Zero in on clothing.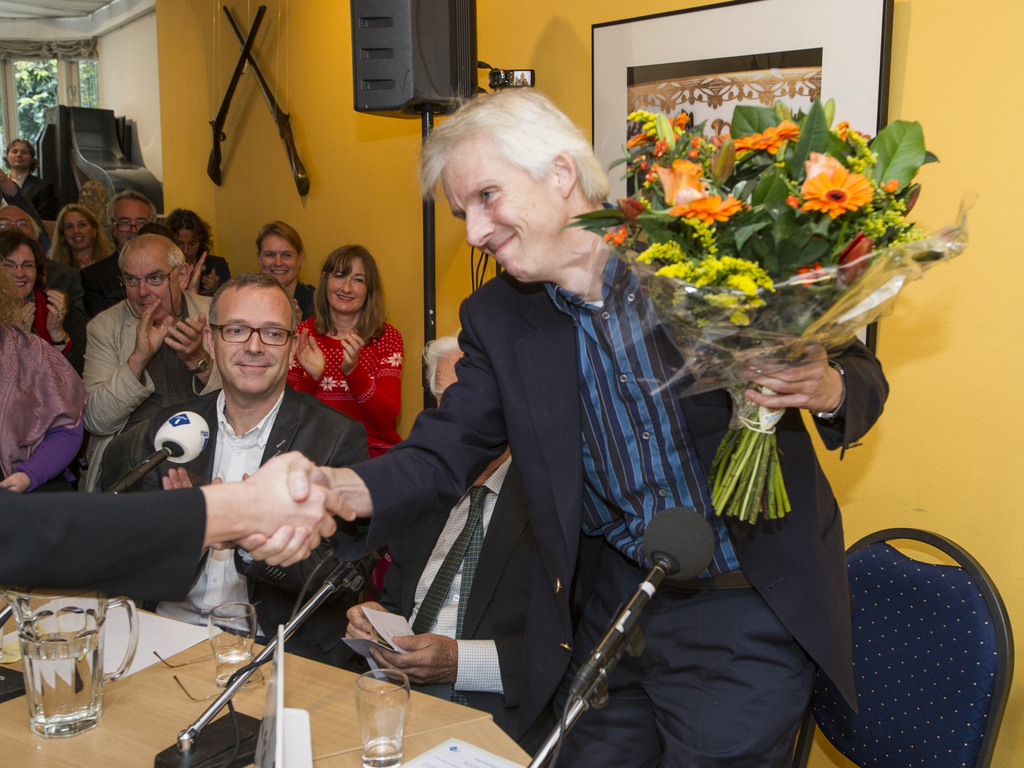
Zeroed in: 0 481 203 612.
